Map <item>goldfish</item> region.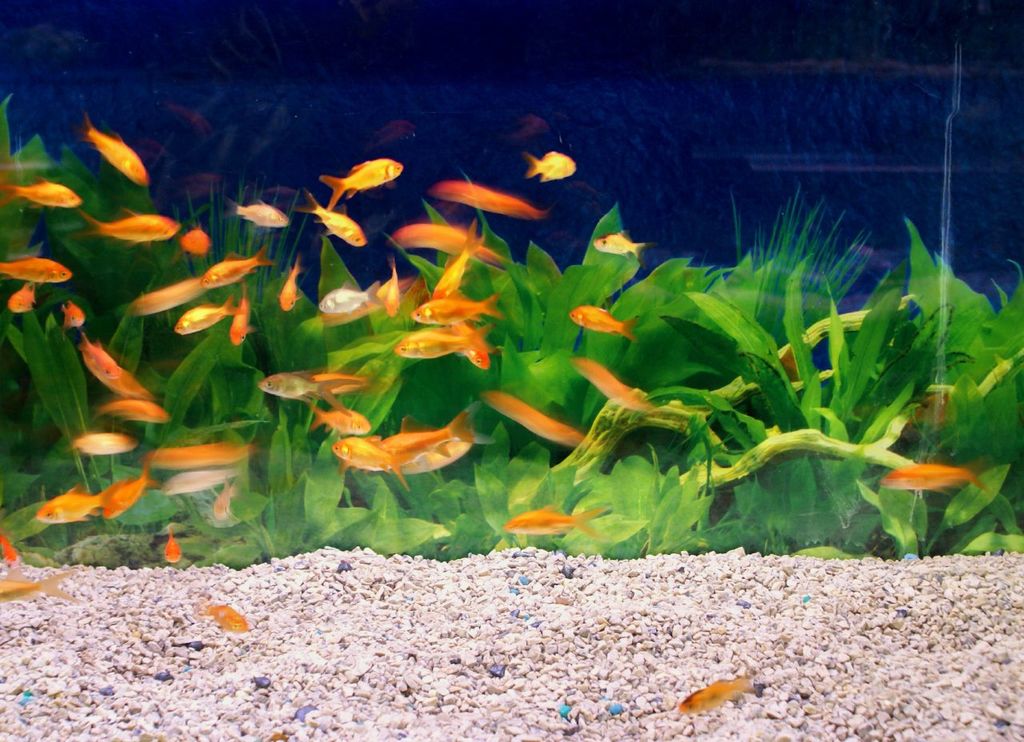
Mapped to (left=58, top=301, right=83, bottom=326).
